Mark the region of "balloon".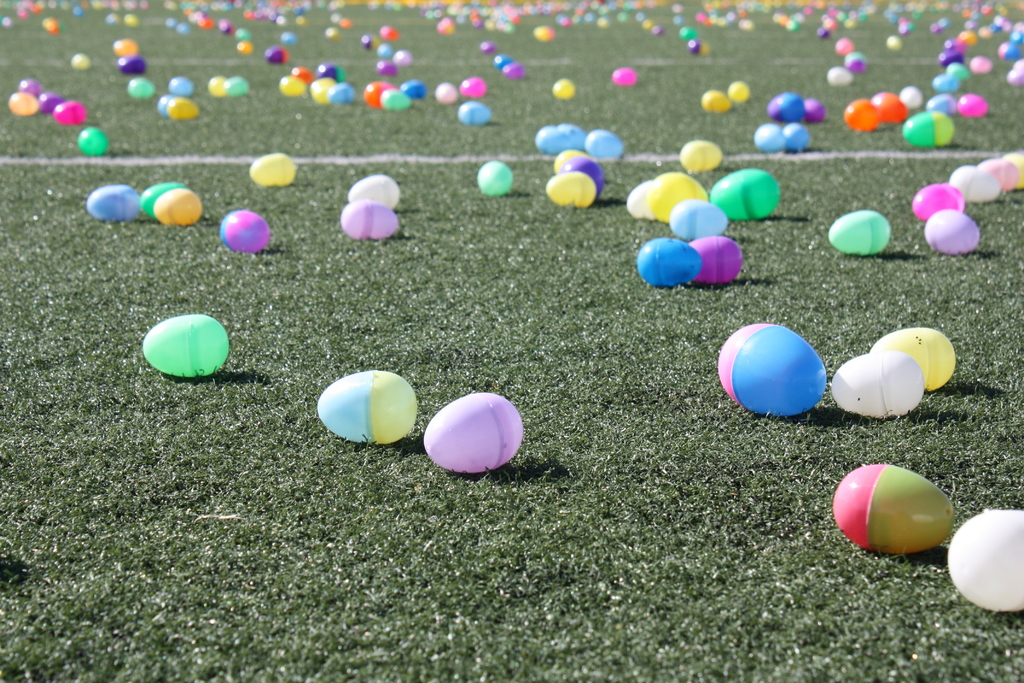
Region: pyautogui.locateOnScreen(460, 77, 484, 99).
